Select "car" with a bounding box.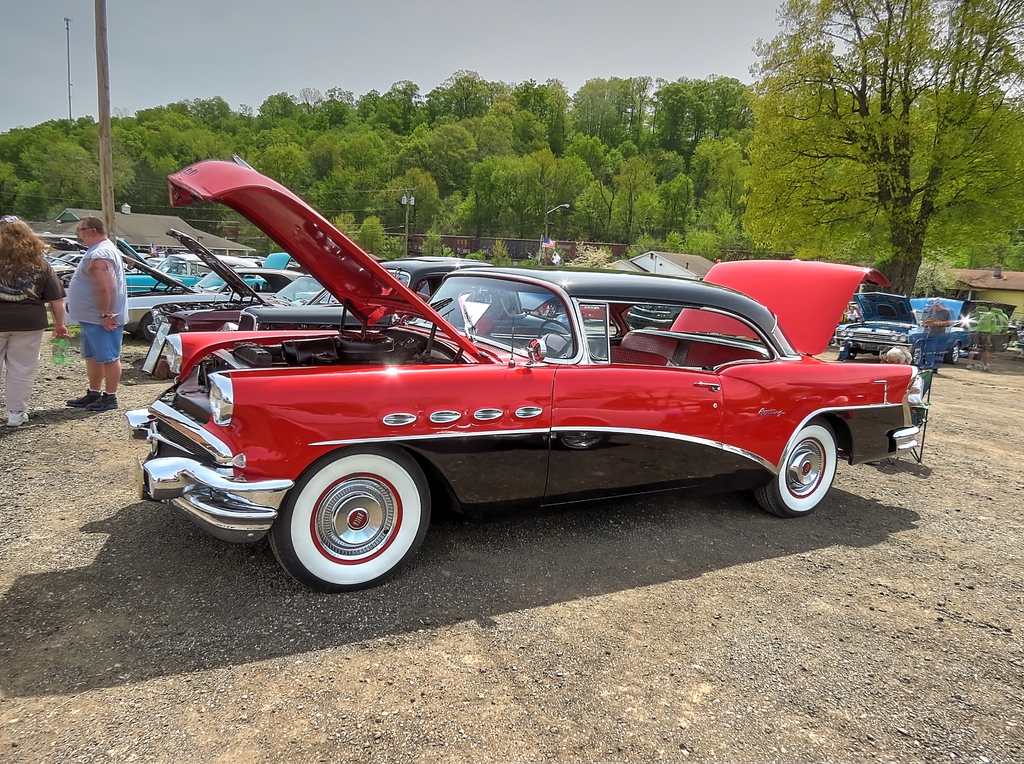
Rect(141, 223, 302, 351).
